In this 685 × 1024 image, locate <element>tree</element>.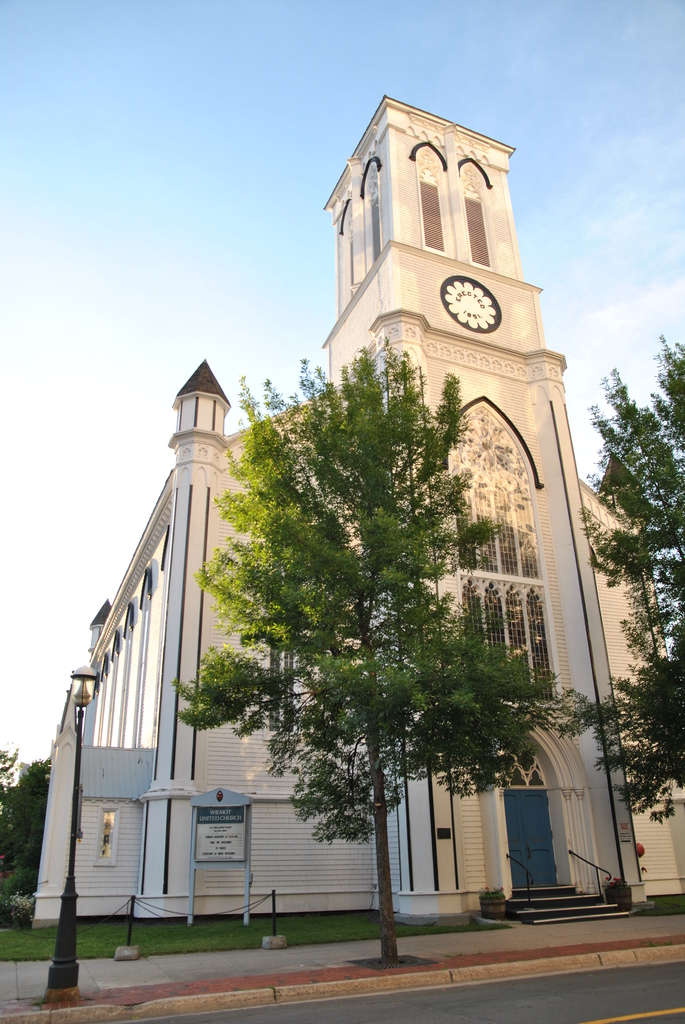
Bounding box: crop(551, 324, 684, 828).
